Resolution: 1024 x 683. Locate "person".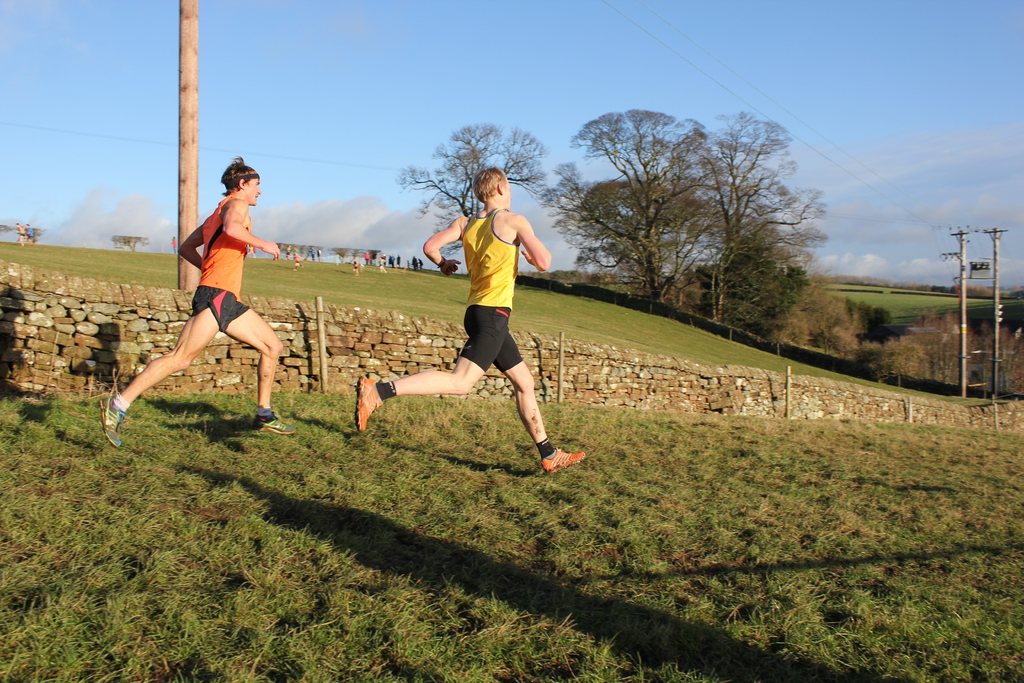
bbox=(359, 165, 586, 486).
